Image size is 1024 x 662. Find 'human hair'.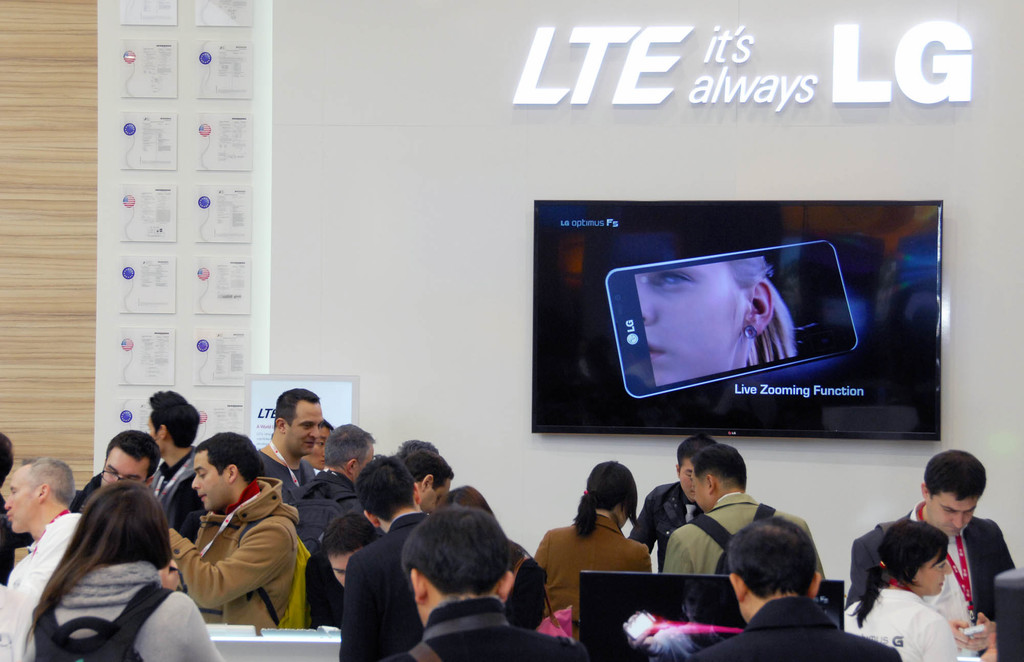
l=438, t=483, r=505, b=516.
